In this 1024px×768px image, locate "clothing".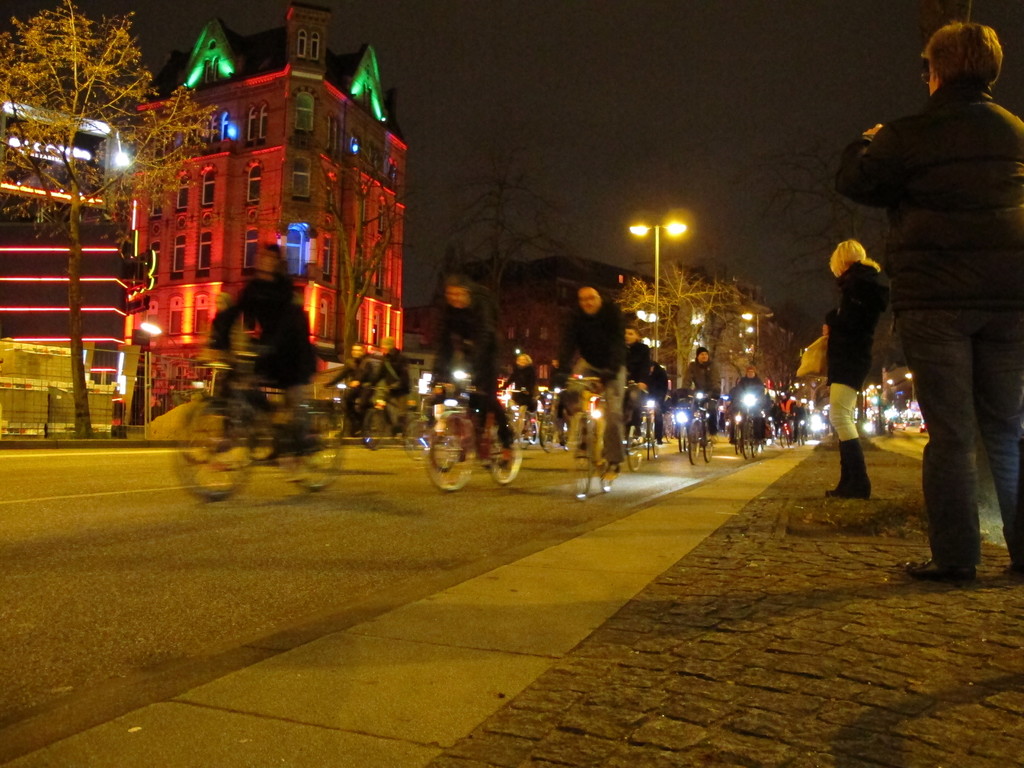
Bounding box: bbox(821, 253, 883, 447).
